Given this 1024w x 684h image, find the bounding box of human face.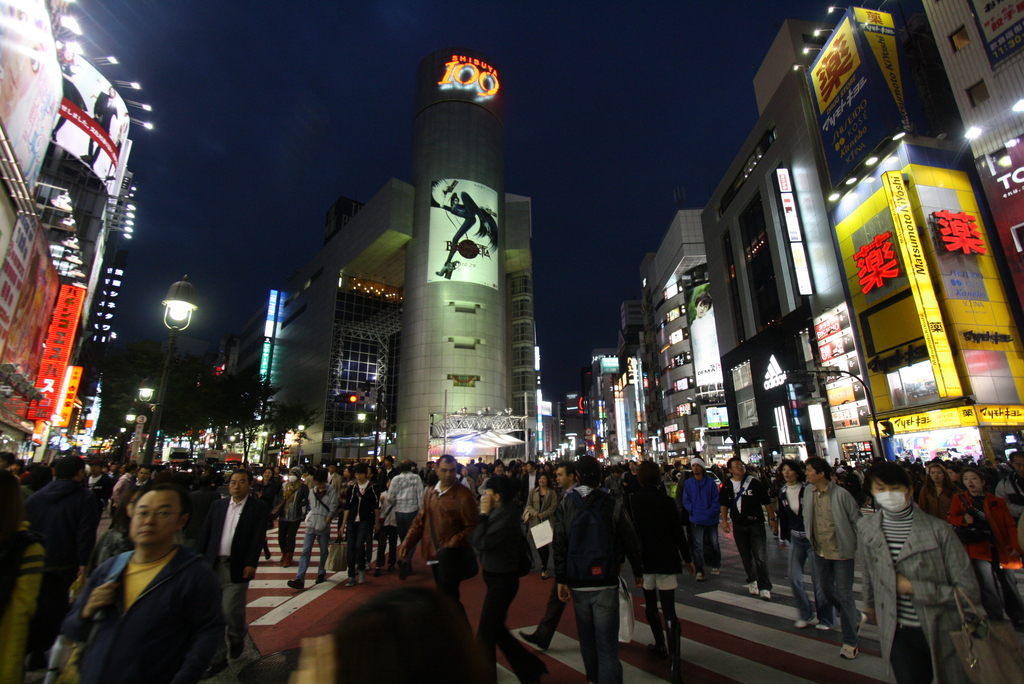
[965, 471, 984, 492].
